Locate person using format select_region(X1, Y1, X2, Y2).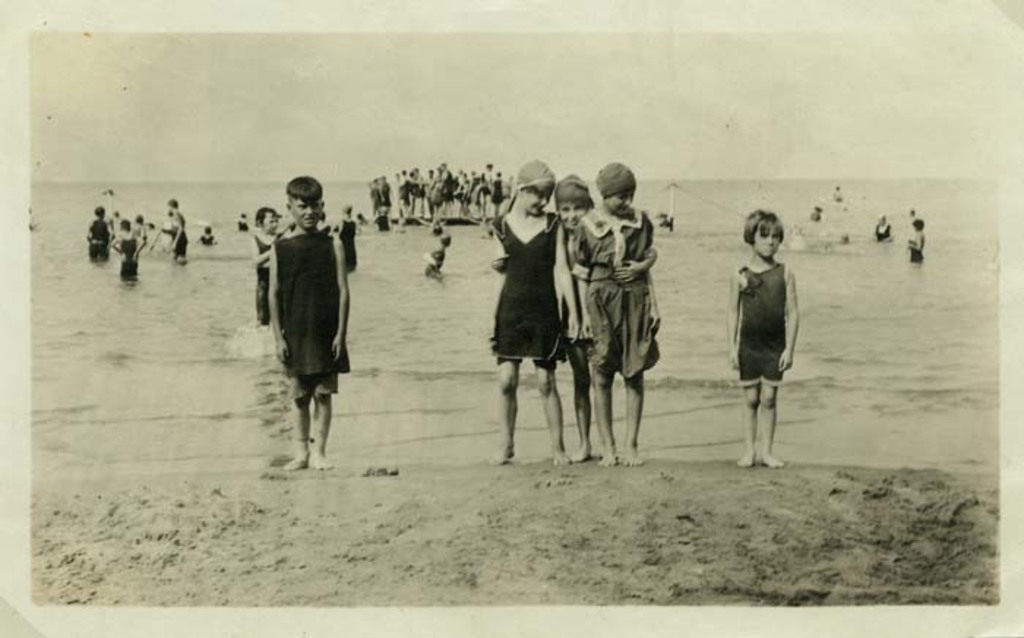
select_region(566, 160, 664, 467).
